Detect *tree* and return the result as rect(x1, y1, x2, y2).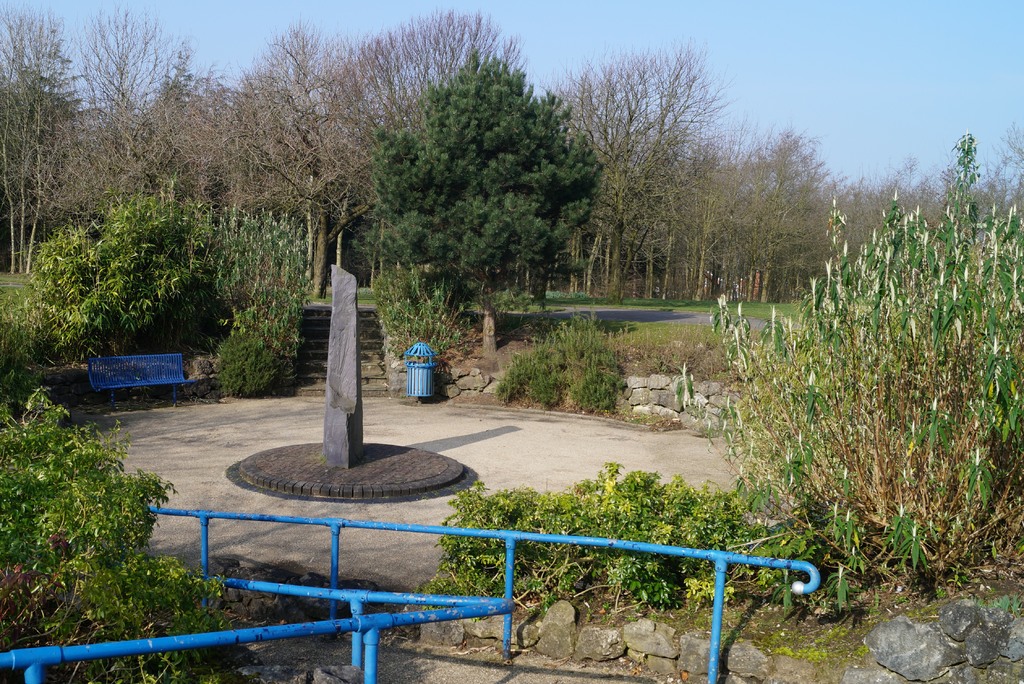
rect(346, 44, 609, 344).
